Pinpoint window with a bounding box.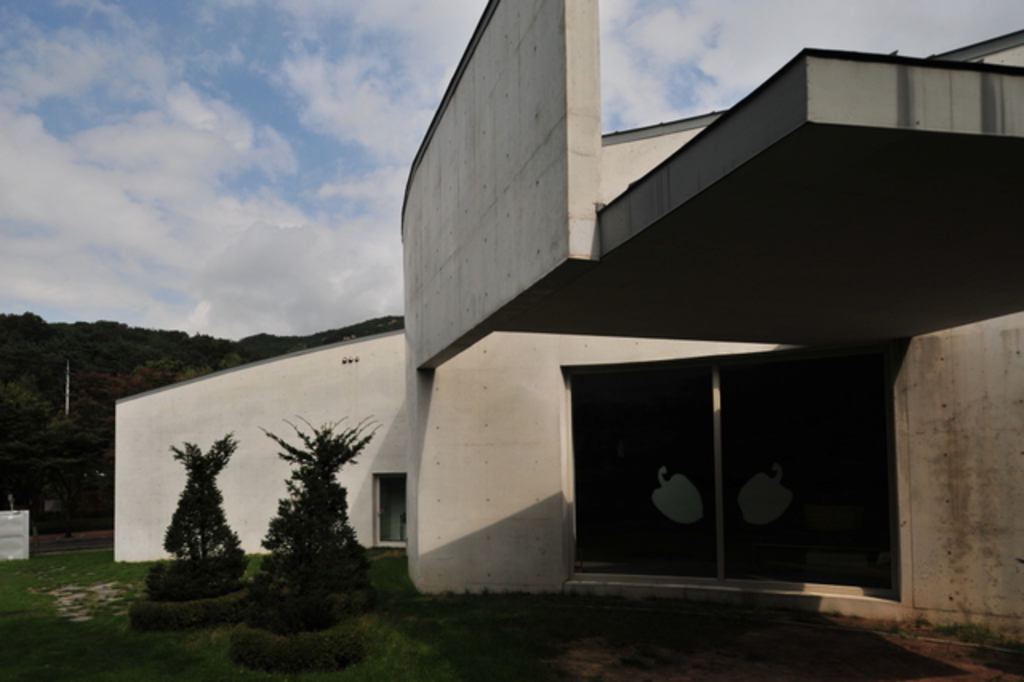
542, 319, 902, 592.
